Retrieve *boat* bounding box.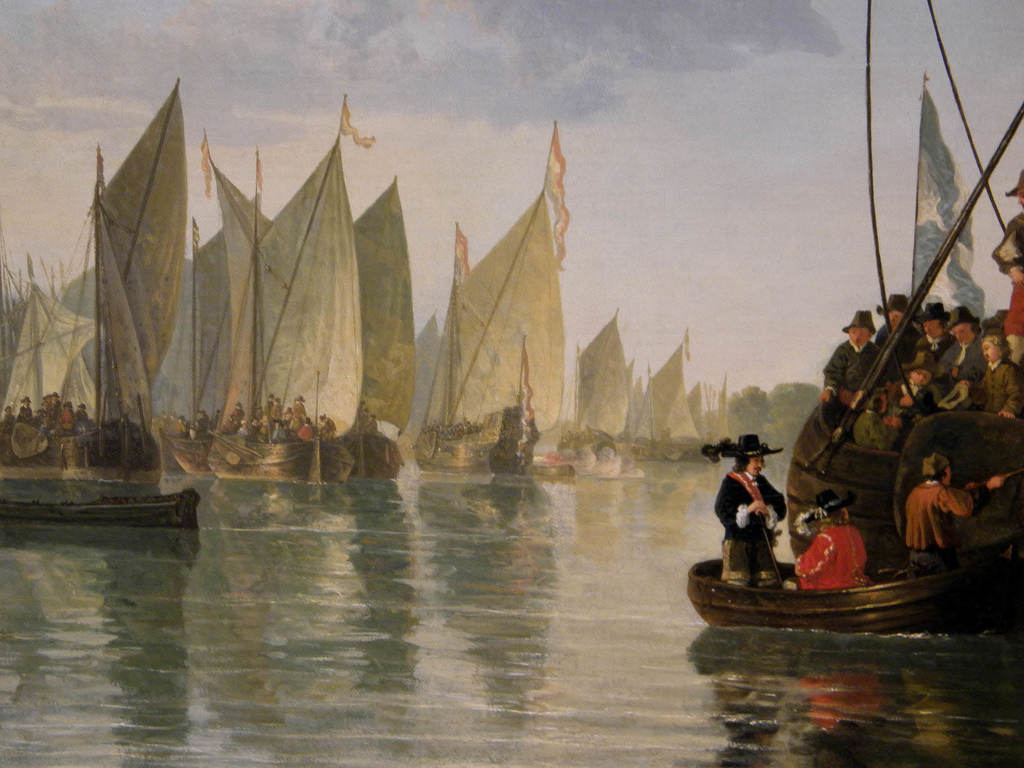
Bounding box: [x1=691, y1=358, x2=737, y2=463].
